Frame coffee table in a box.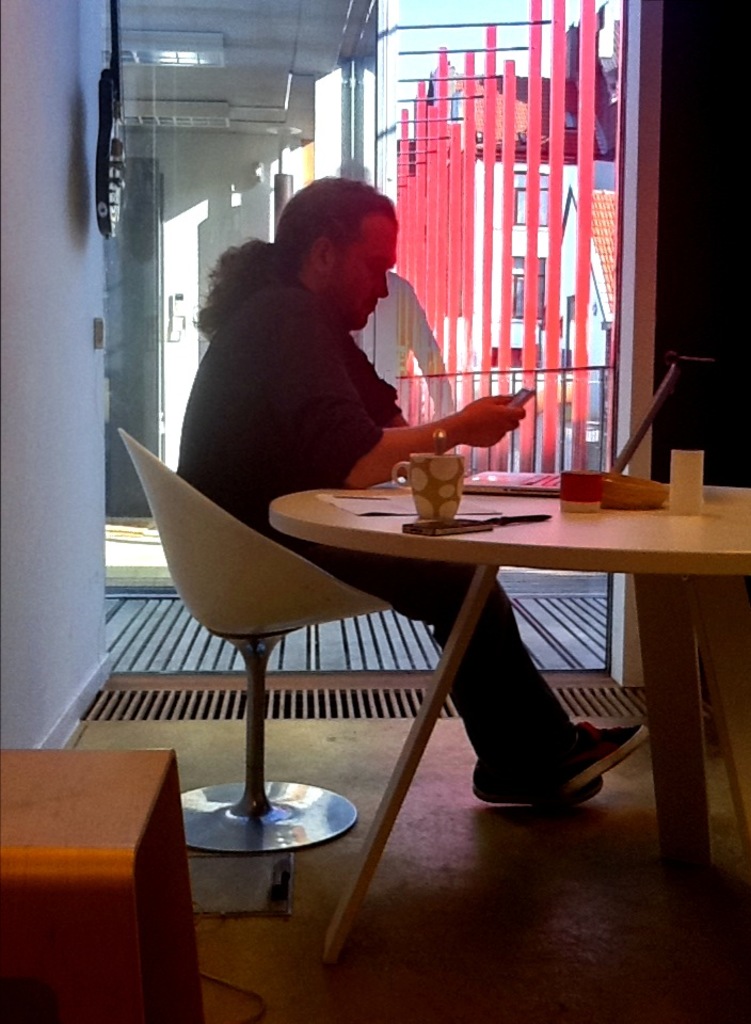
162, 446, 720, 827.
